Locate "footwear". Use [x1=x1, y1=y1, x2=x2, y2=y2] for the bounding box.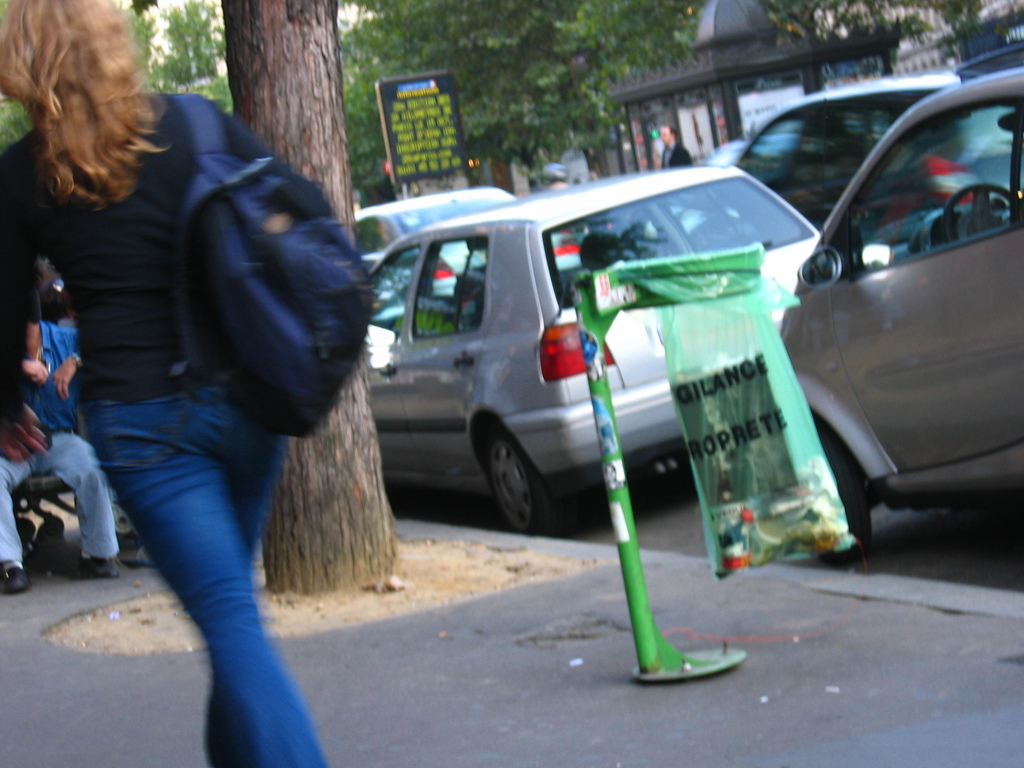
[x1=80, y1=561, x2=124, y2=579].
